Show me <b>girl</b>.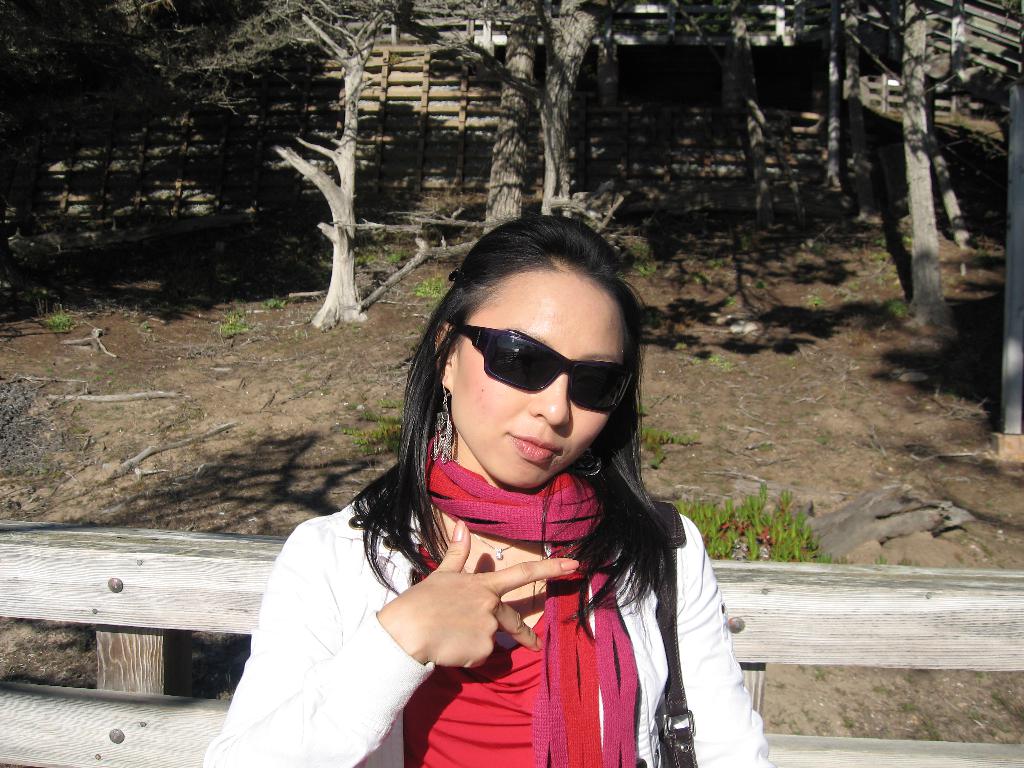
<b>girl</b> is here: box=[198, 211, 911, 767].
